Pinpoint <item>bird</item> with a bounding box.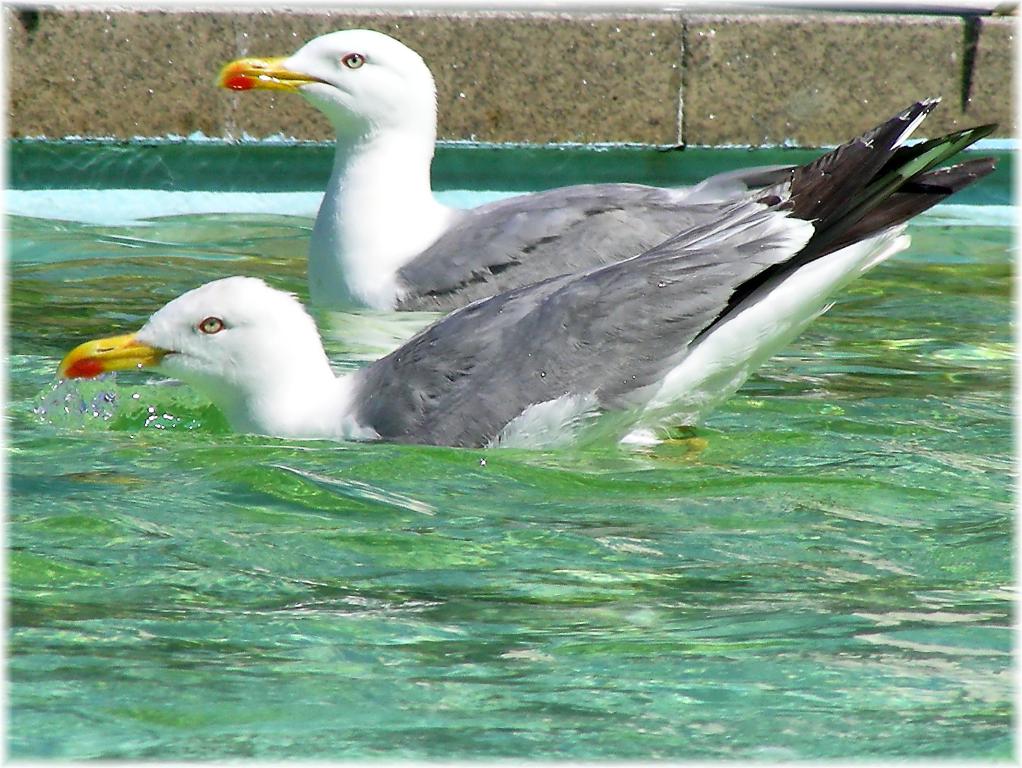
Rect(53, 92, 948, 457).
